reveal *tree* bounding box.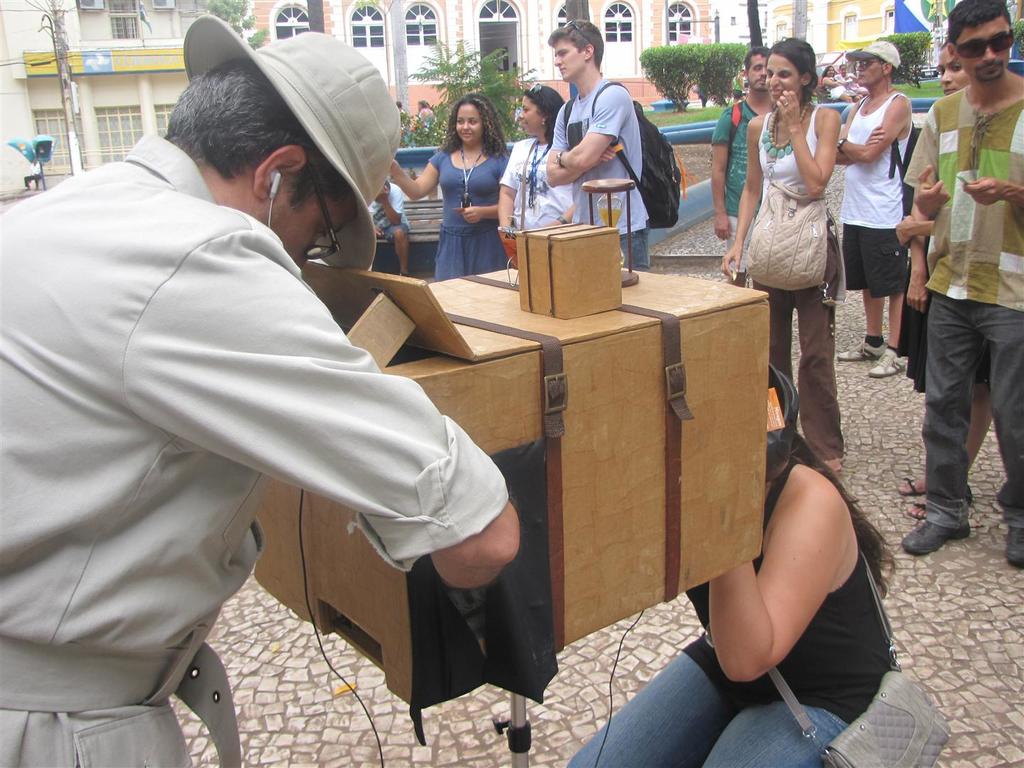
Revealed: [left=353, top=0, right=407, bottom=146].
